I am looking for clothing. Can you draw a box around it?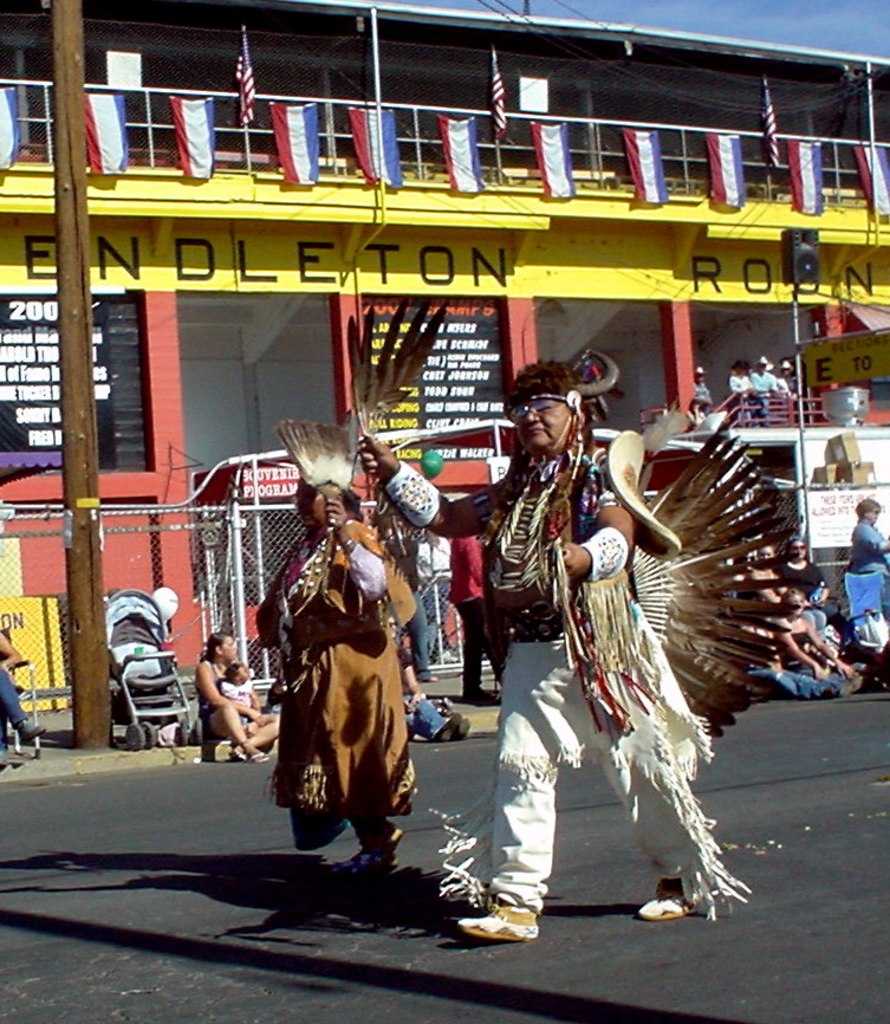
Sure, the bounding box is rect(780, 558, 831, 620).
